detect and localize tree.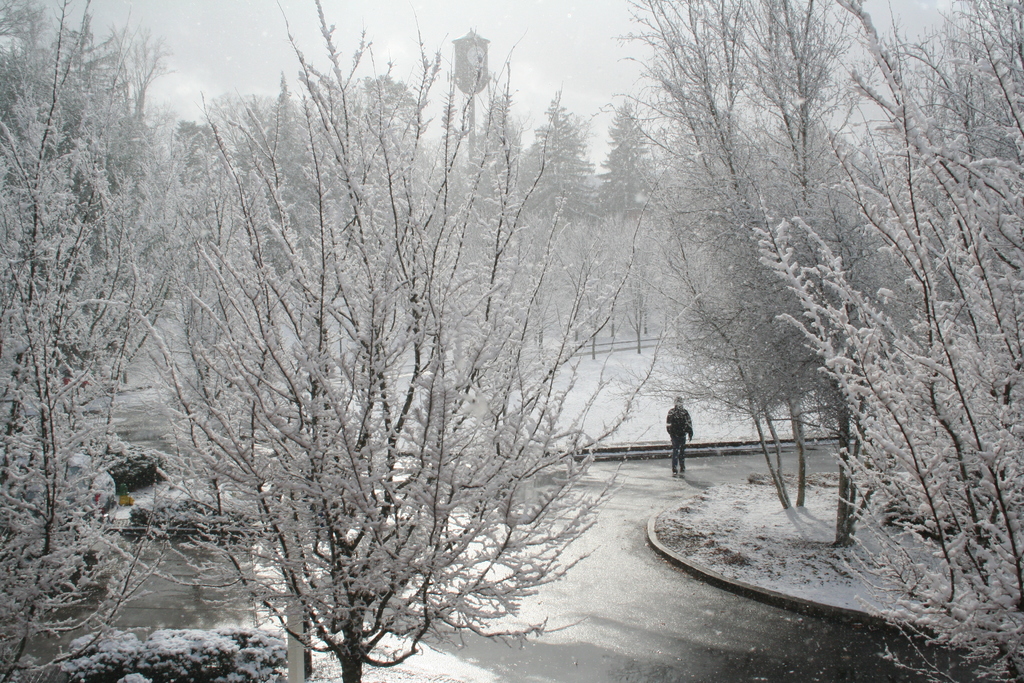
Localized at {"x1": 628, "y1": 0, "x2": 907, "y2": 508}.
